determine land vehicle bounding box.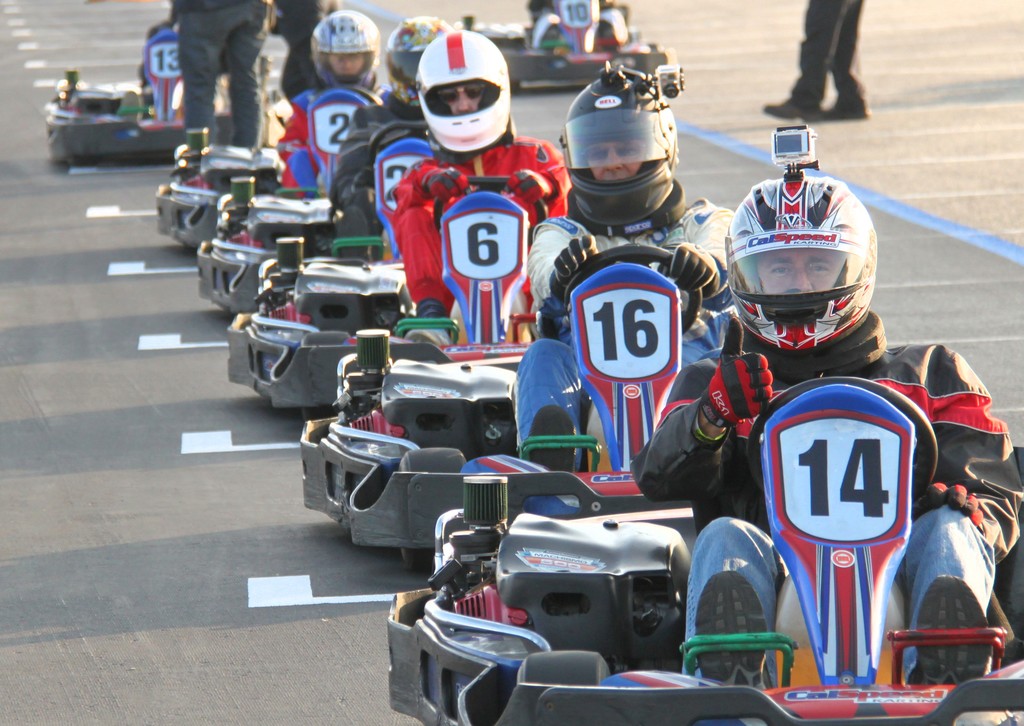
Determined: 387,374,1023,725.
